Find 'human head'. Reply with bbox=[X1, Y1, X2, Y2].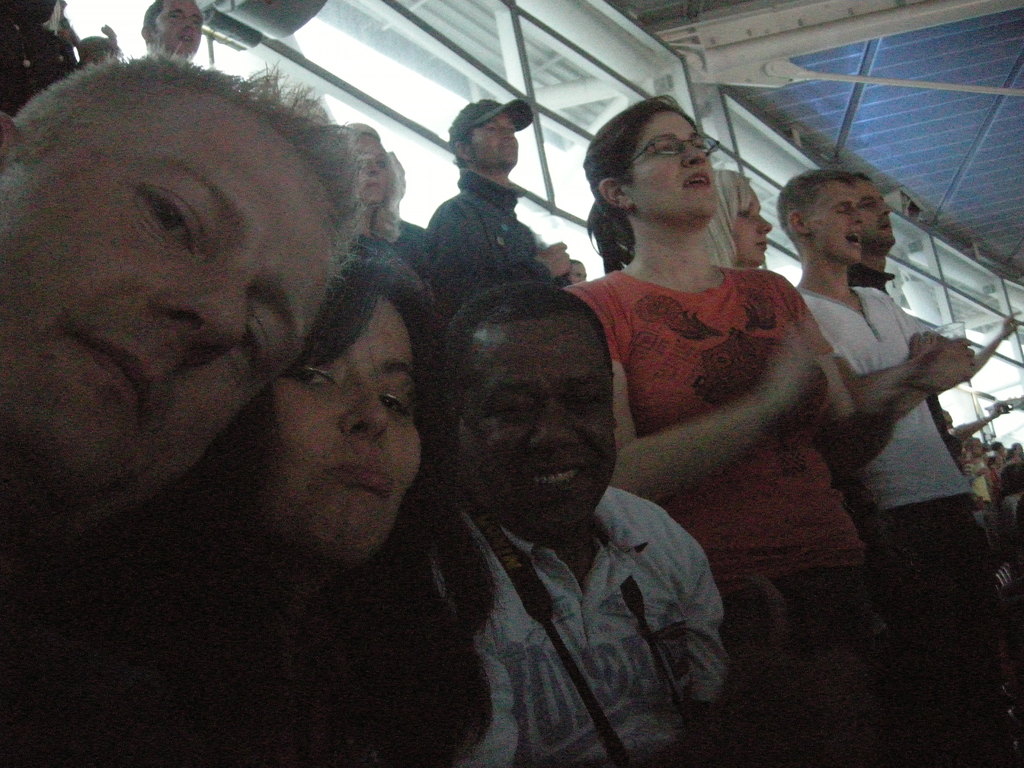
bbox=[970, 438, 984, 457].
